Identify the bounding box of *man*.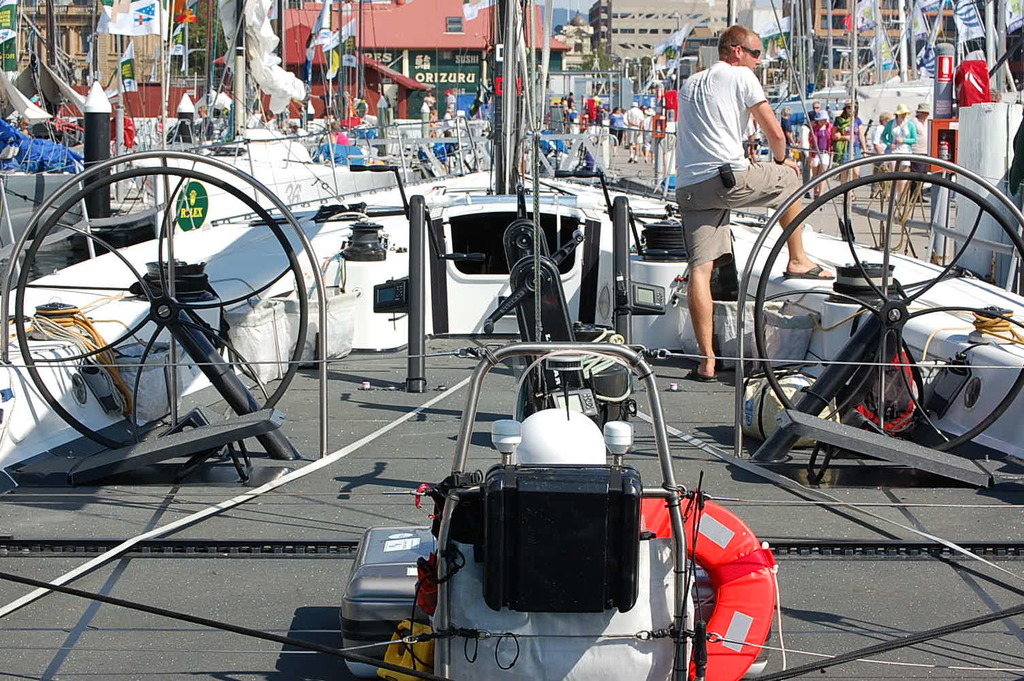
[668, 12, 810, 343].
